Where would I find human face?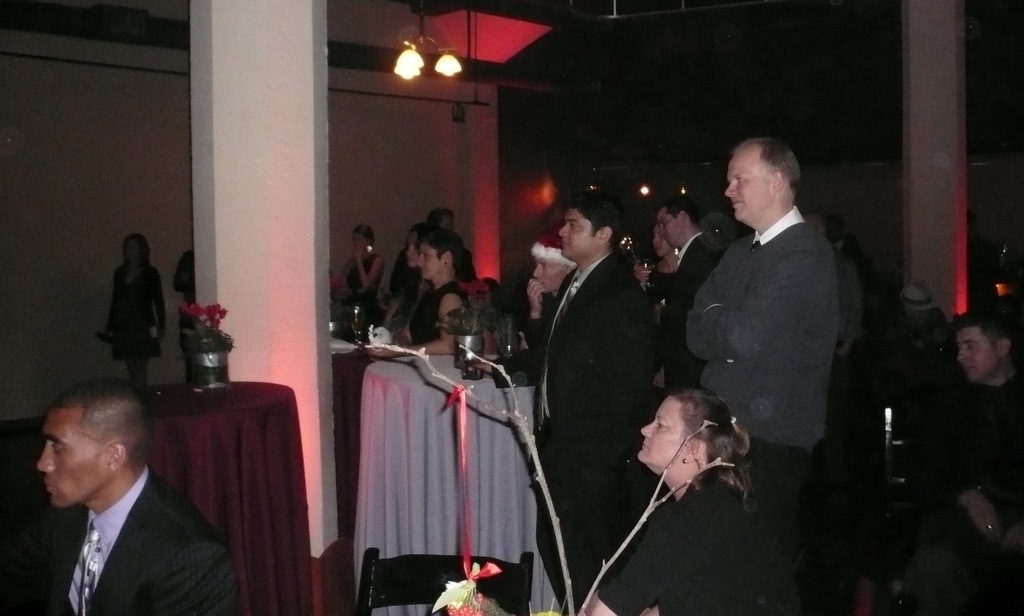
At box=[414, 239, 449, 281].
